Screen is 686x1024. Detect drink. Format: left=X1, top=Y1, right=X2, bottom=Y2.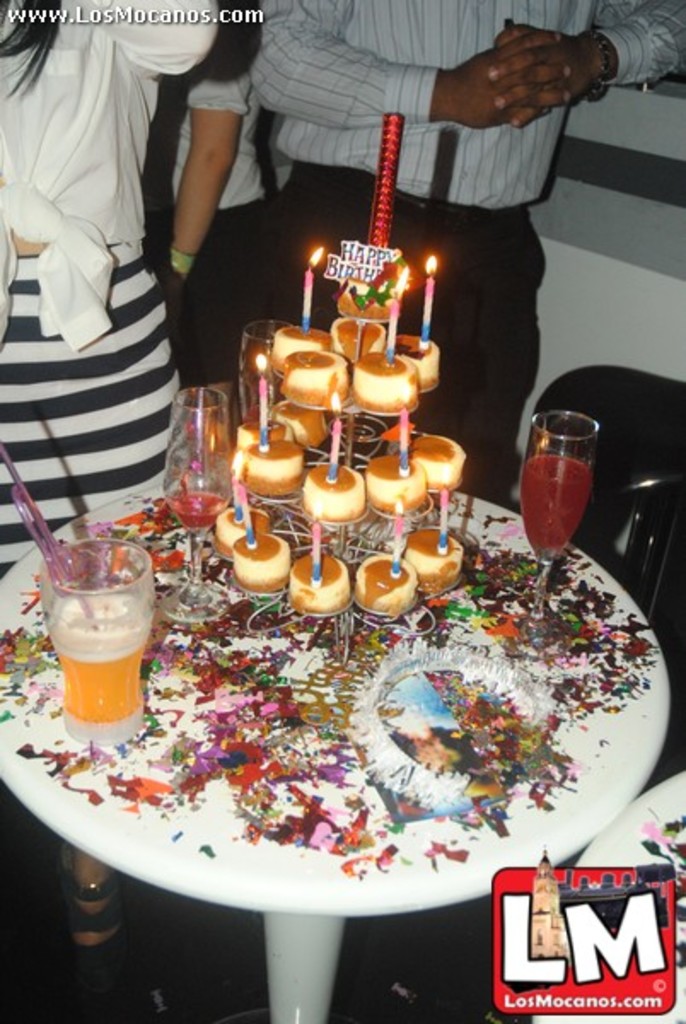
left=517, top=391, right=614, bottom=580.
